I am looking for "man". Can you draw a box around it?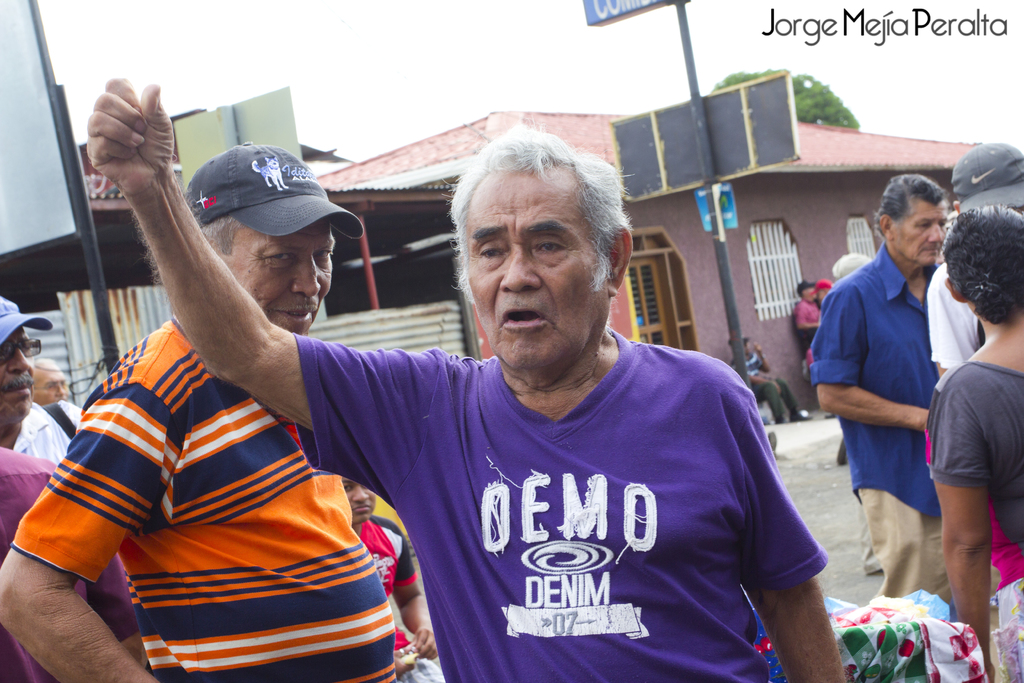
Sure, the bounding box is <box>924,142,1023,379</box>.
